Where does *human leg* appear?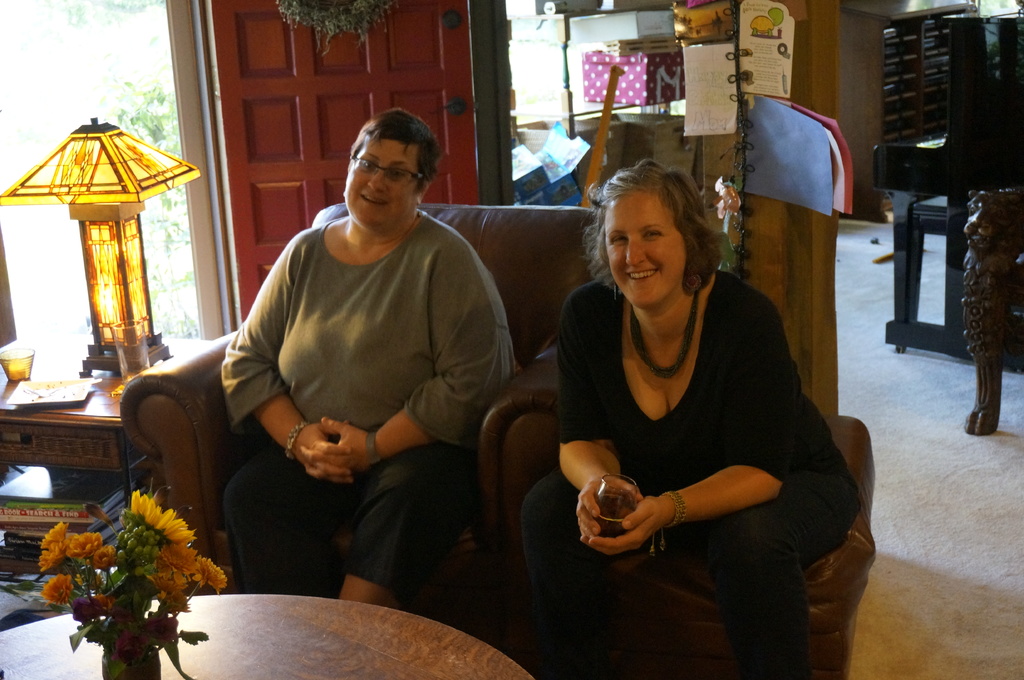
Appears at {"left": 708, "top": 463, "right": 860, "bottom": 675}.
